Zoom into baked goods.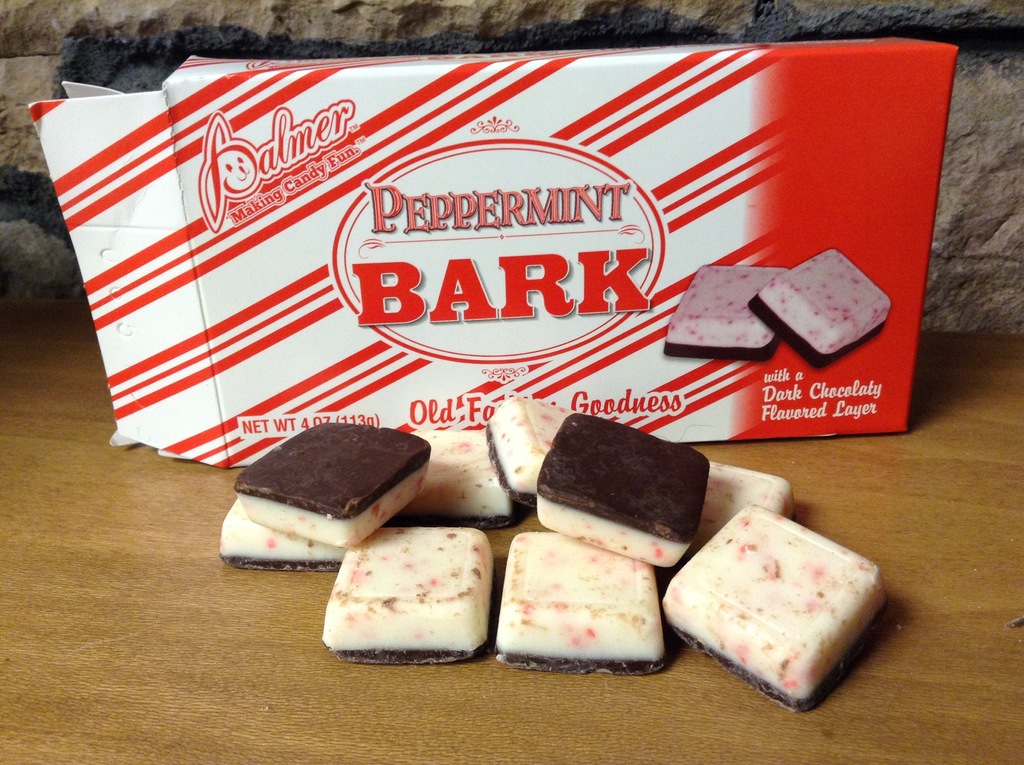
Zoom target: <box>483,397,580,494</box>.
